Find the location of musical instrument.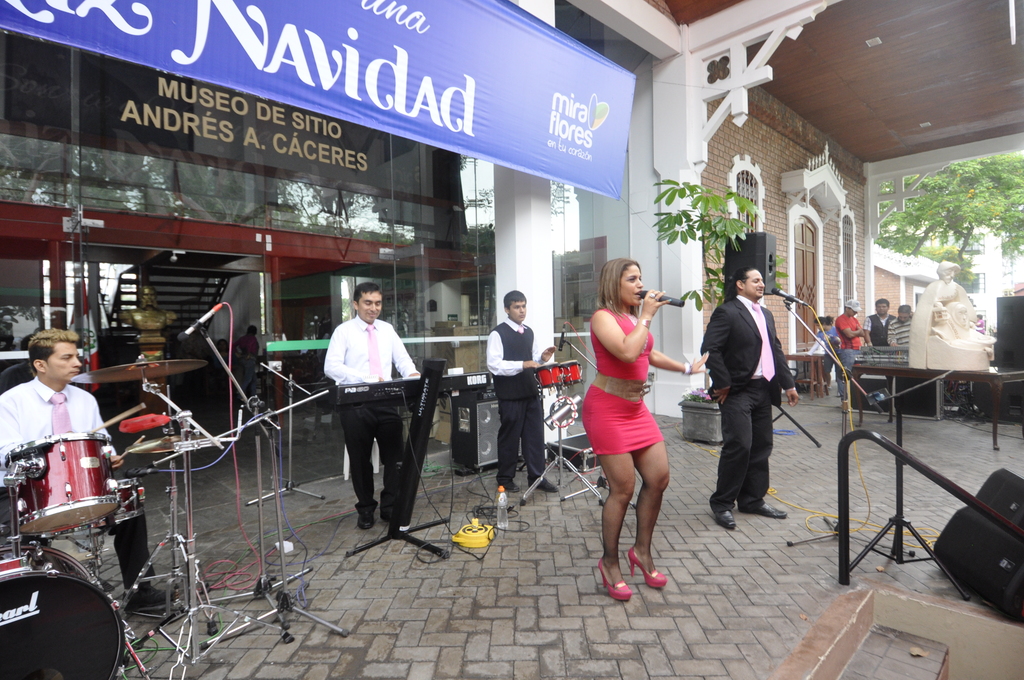
Location: rect(72, 361, 215, 387).
